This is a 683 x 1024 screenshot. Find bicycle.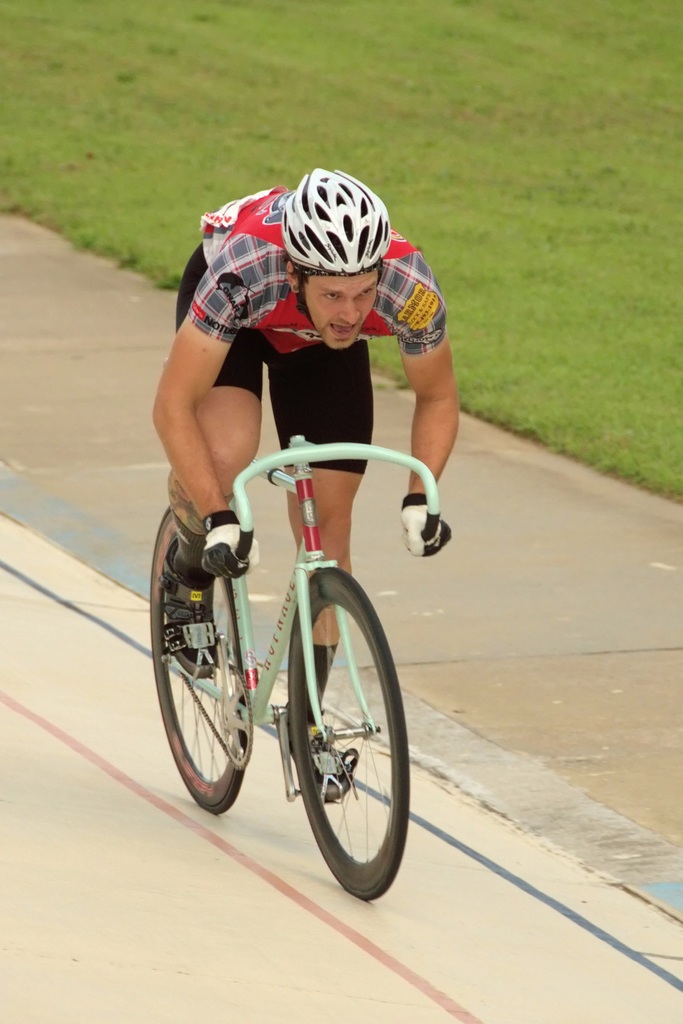
Bounding box: <bbox>129, 340, 449, 918</bbox>.
